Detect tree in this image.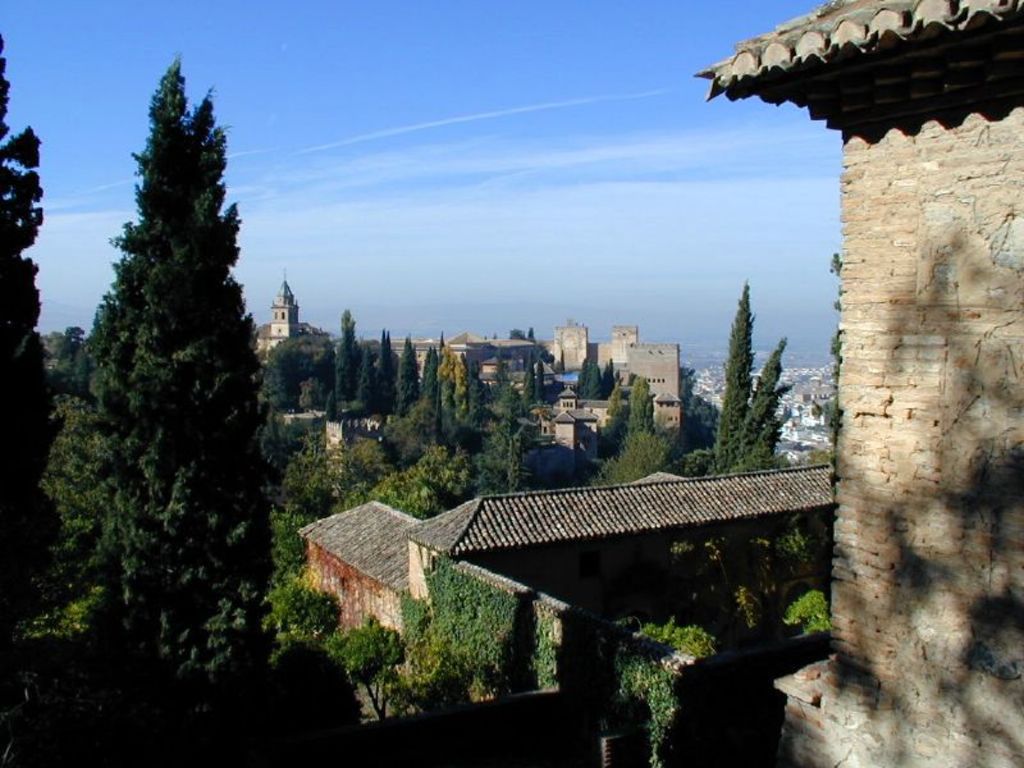
Detection: select_region(375, 324, 389, 411).
